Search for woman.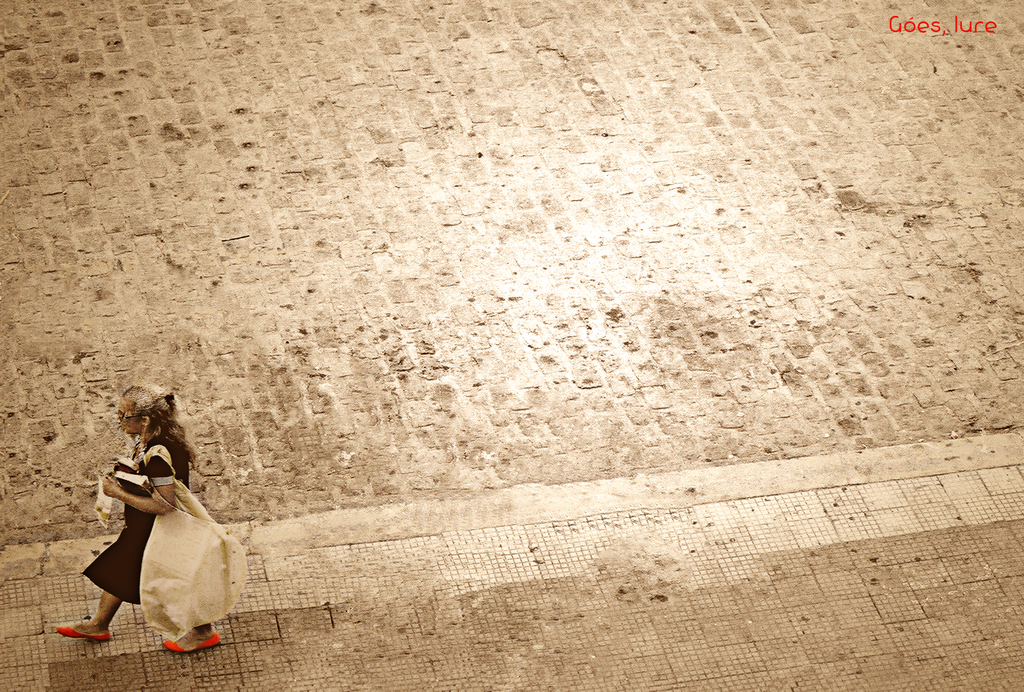
Found at {"left": 69, "top": 359, "right": 239, "bottom": 661}.
